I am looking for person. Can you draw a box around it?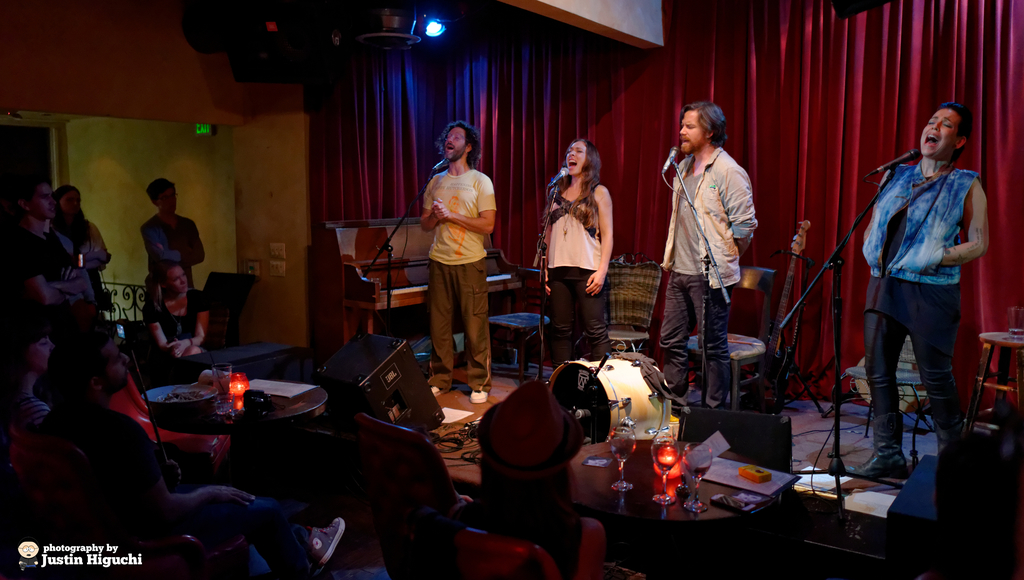
Sure, the bounding box is {"x1": 138, "y1": 173, "x2": 207, "y2": 287}.
